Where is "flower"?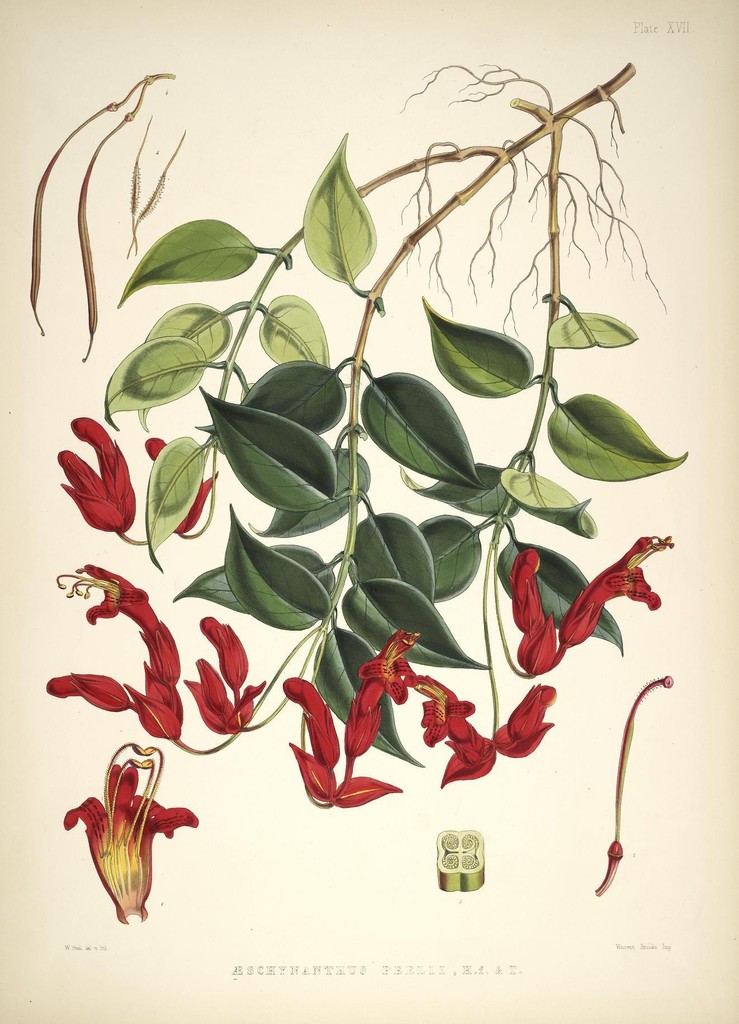
428/697/500/790.
